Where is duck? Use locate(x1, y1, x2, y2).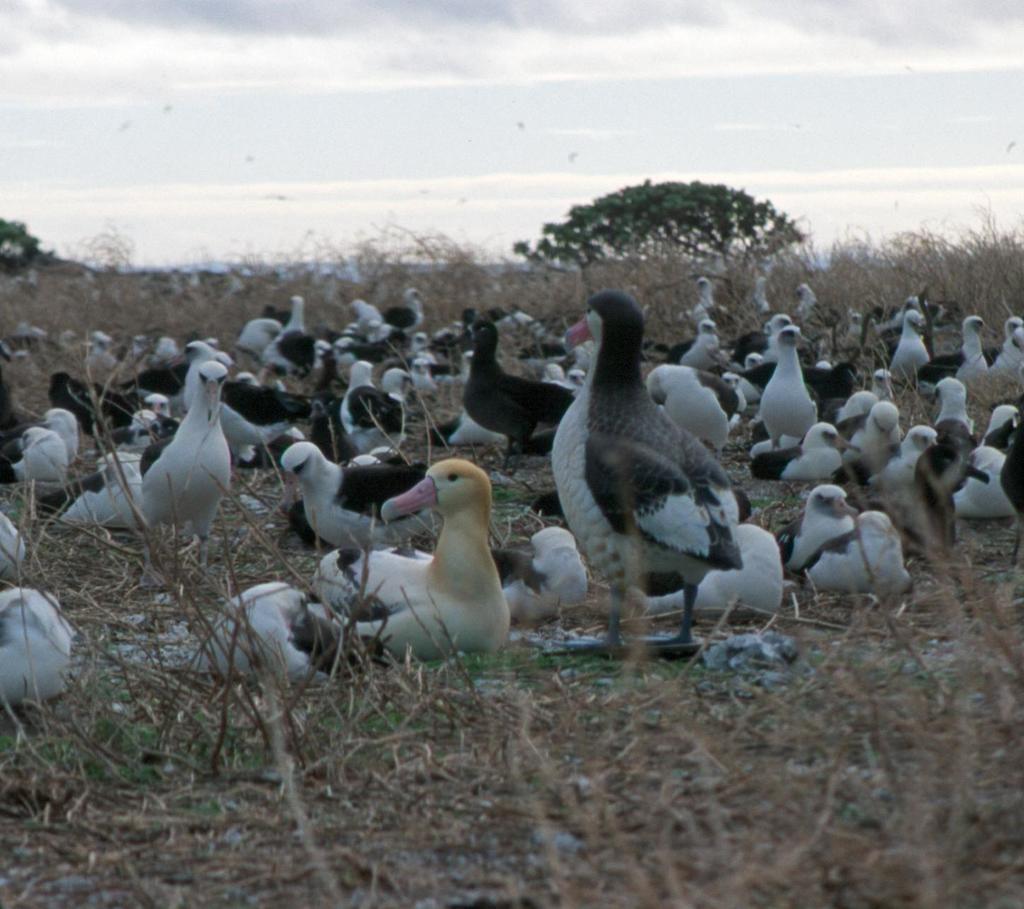
locate(542, 358, 587, 398).
